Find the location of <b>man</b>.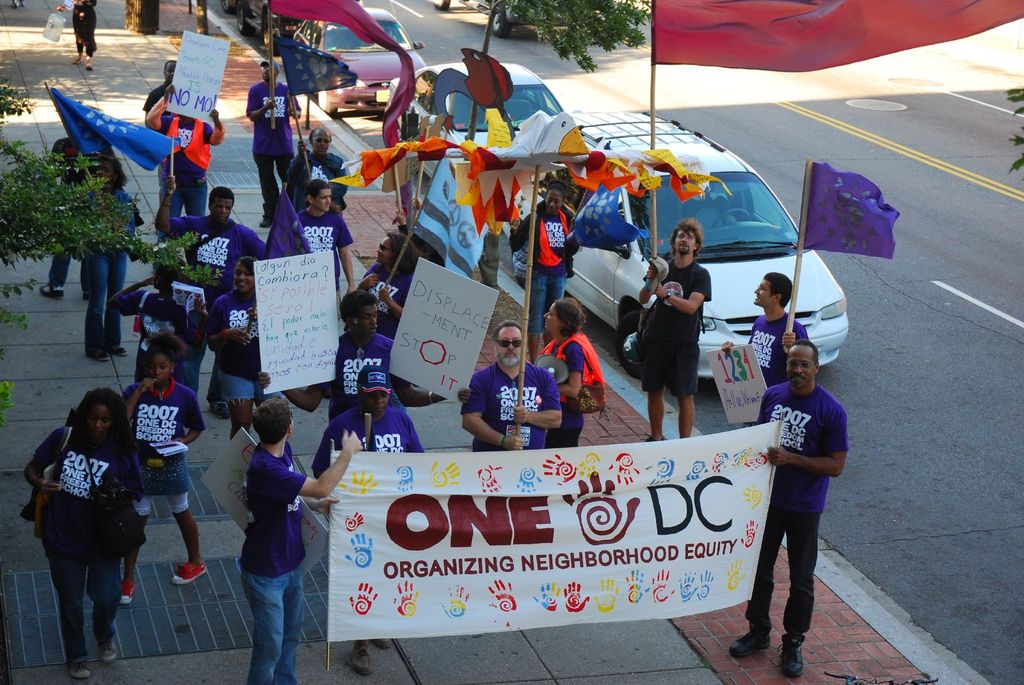
Location: (239, 397, 362, 684).
